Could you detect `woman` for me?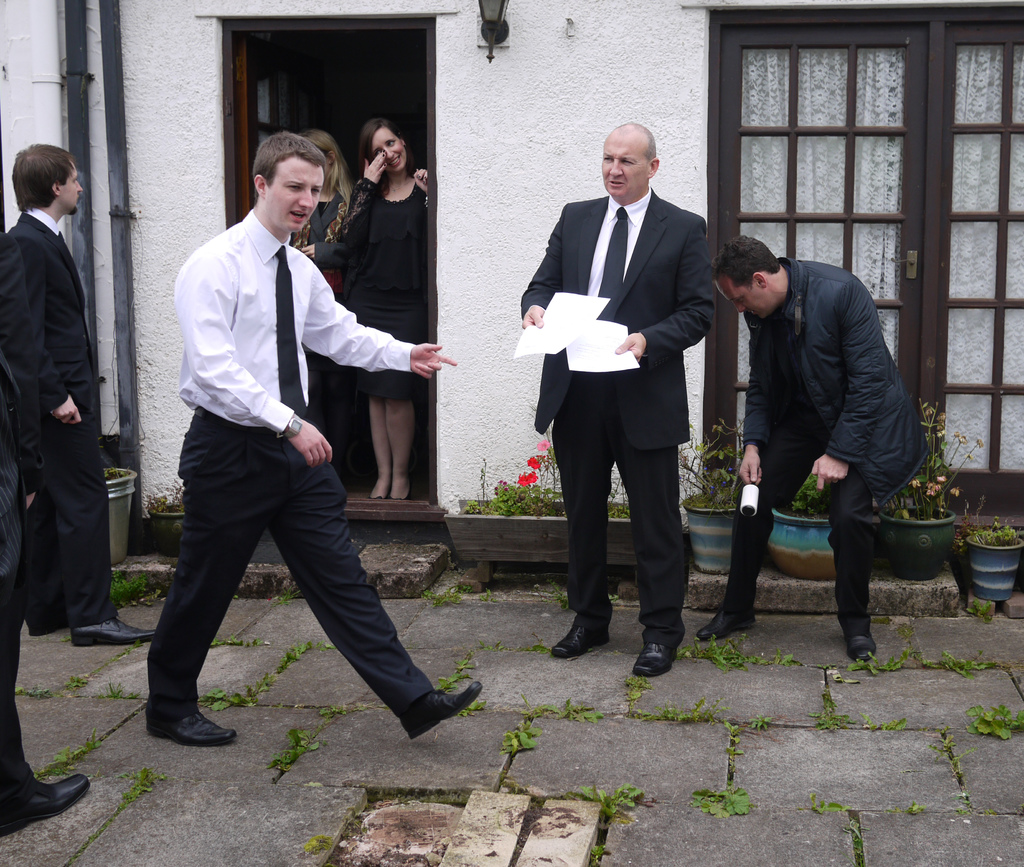
Detection result: detection(279, 118, 358, 474).
